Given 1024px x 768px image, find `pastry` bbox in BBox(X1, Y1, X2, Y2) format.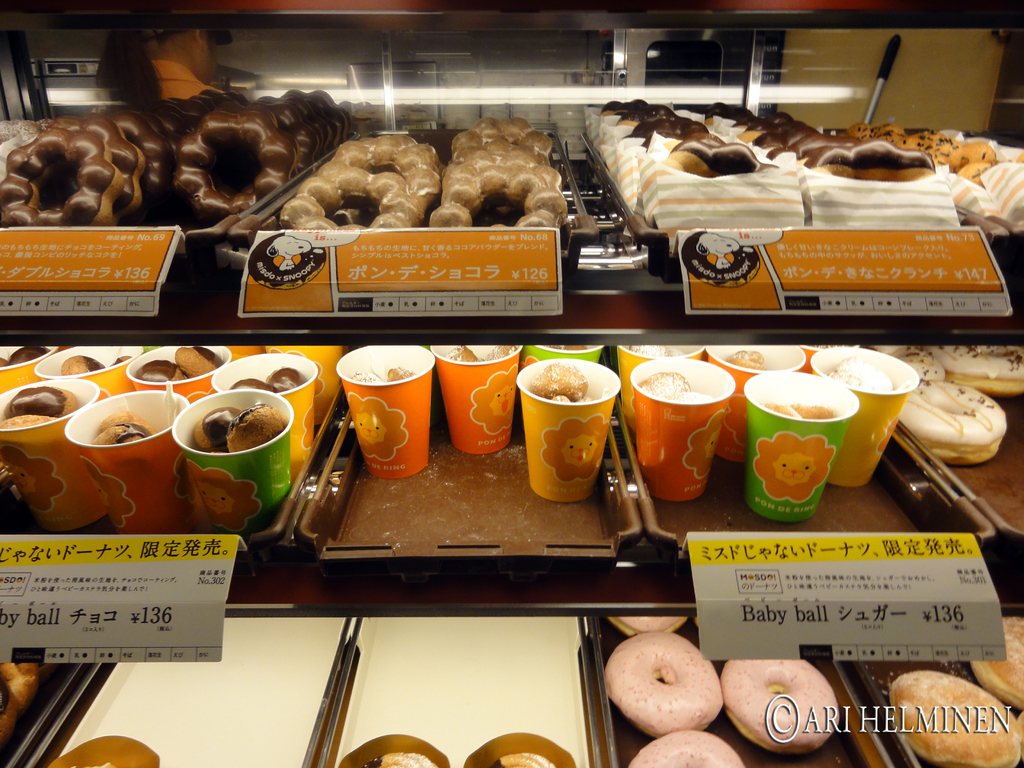
BBox(11, 110, 337, 227).
